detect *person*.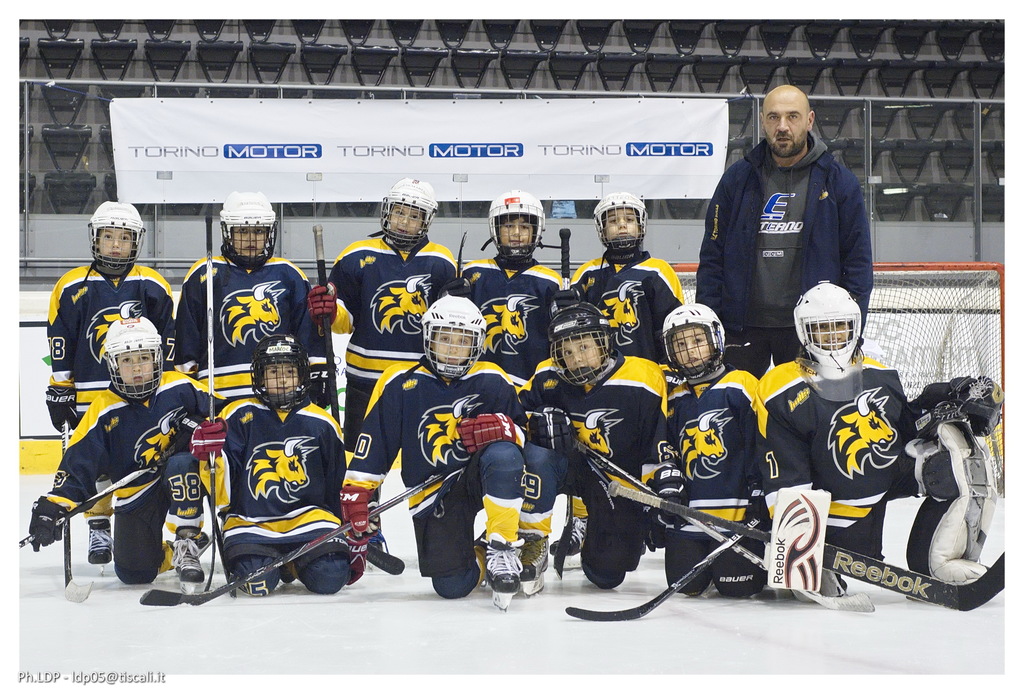
Detected at l=47, t=200, r=179, b=566.
